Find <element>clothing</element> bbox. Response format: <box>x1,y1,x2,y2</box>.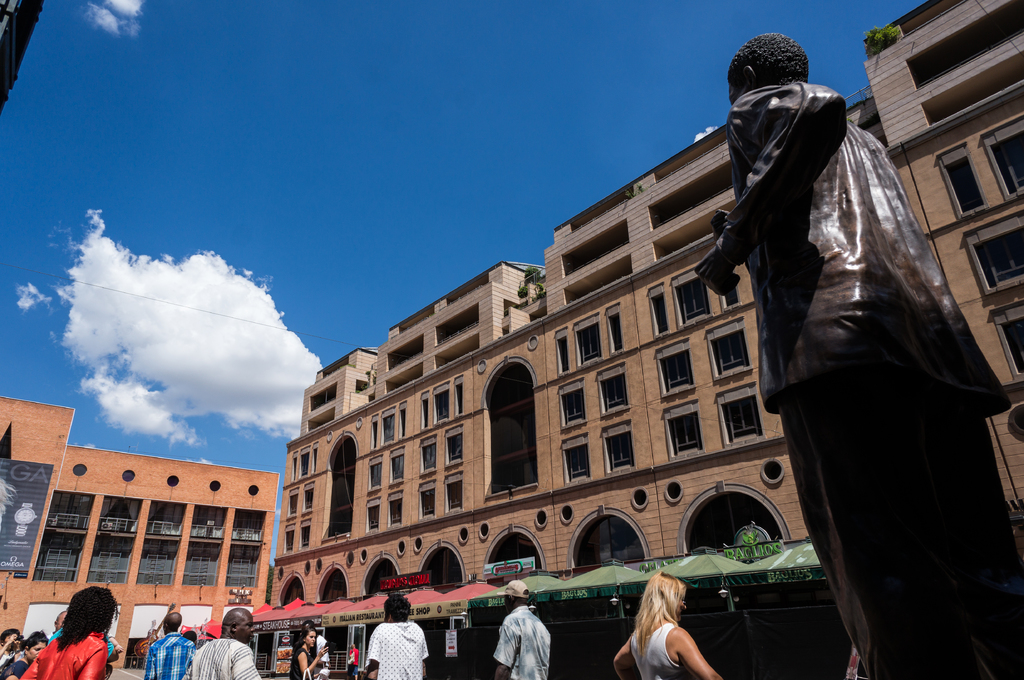
<box>365,622,427,679</box>.
